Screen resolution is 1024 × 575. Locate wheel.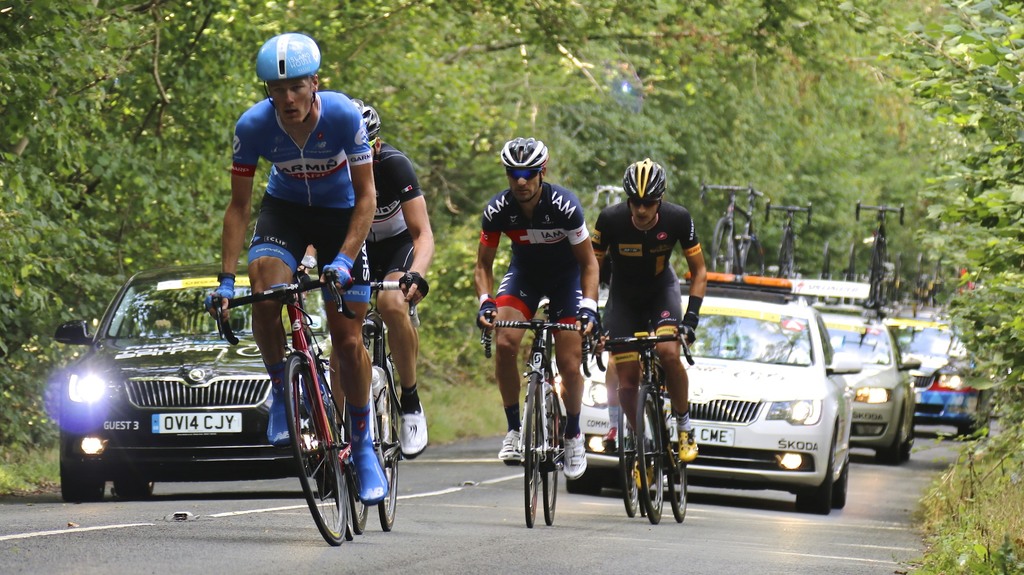
[x1=58, y1=463, x2=106, y2=502].
